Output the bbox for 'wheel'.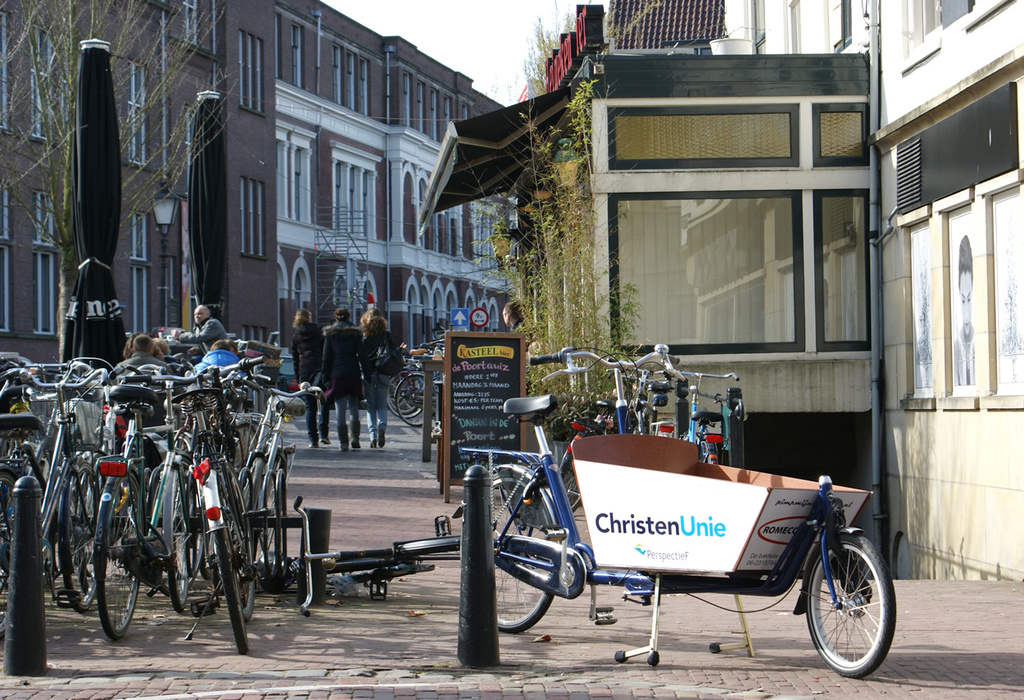
region(488, 470, 561, 633).
